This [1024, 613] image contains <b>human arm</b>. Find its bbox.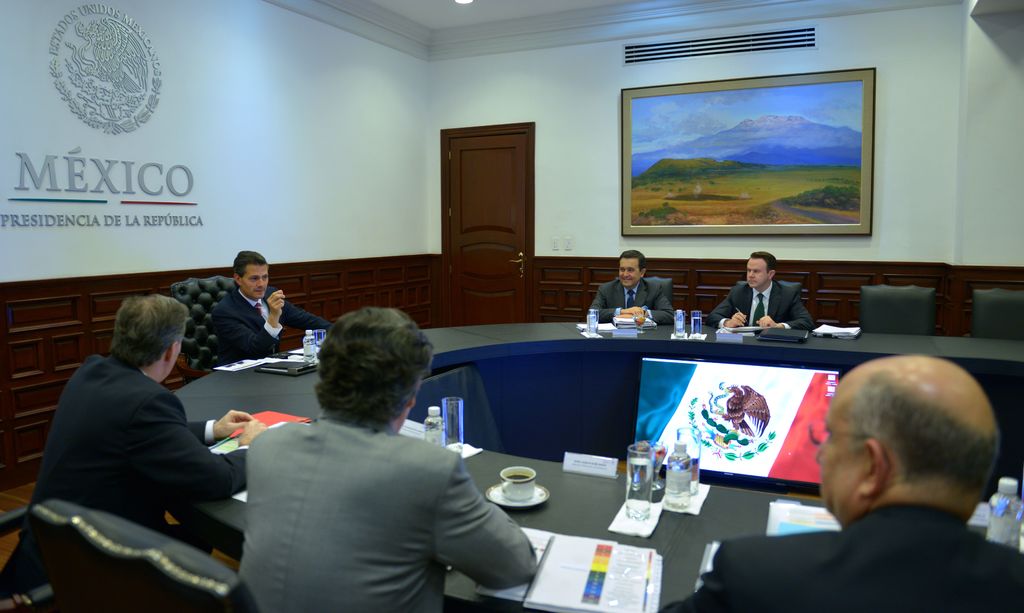
[left=414, top=461, right=538, bottom=608].
